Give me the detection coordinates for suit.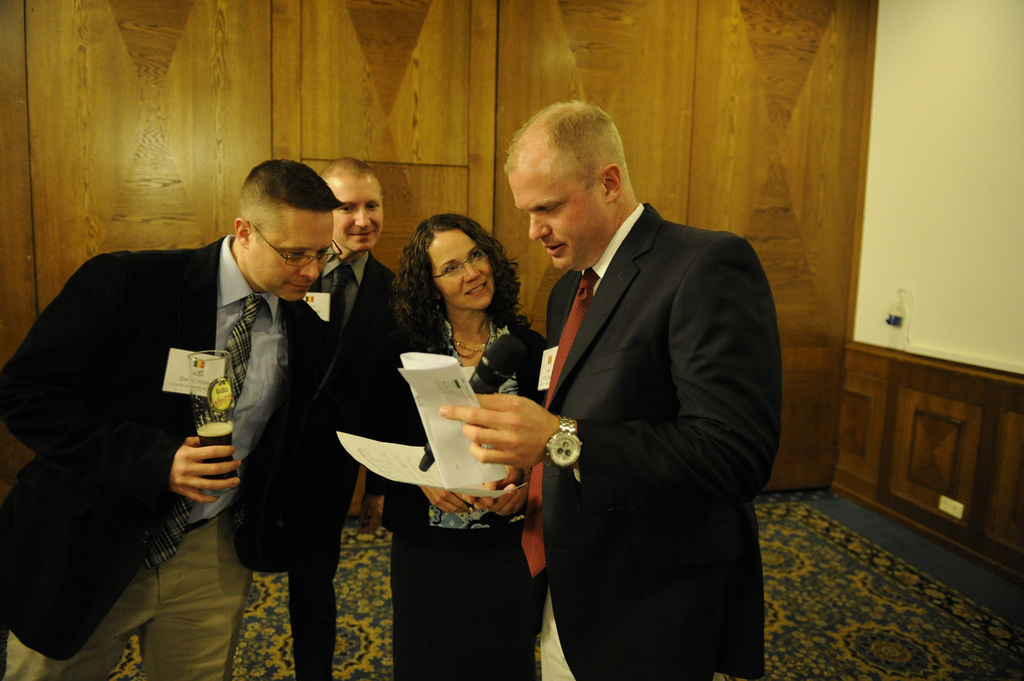
[0, 239, 349, 680].
